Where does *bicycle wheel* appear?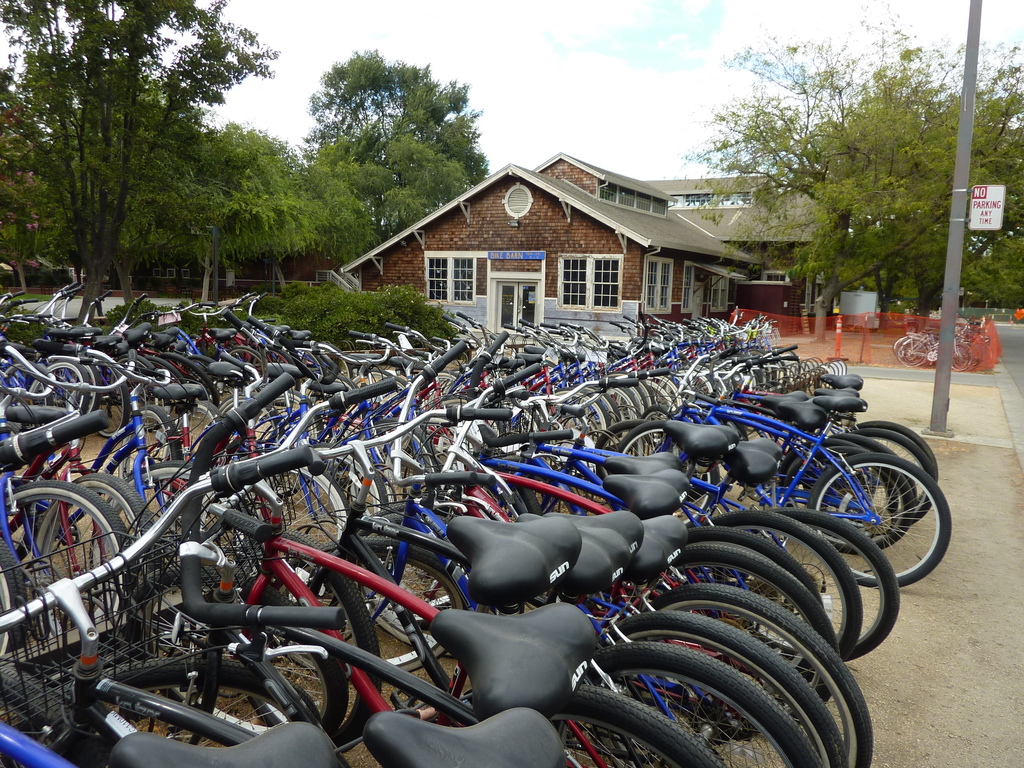
Appears at (55, 368, 100, 420).
